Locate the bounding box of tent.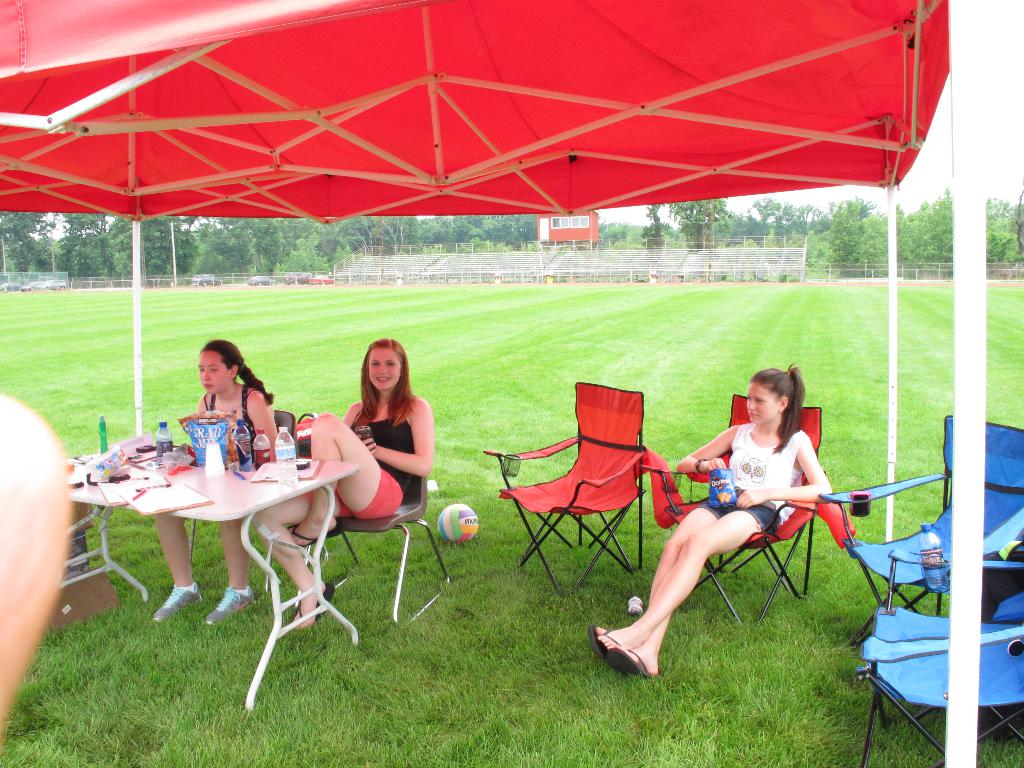
Bounding box: left=29, top=0, right=1021, bottom=659.
